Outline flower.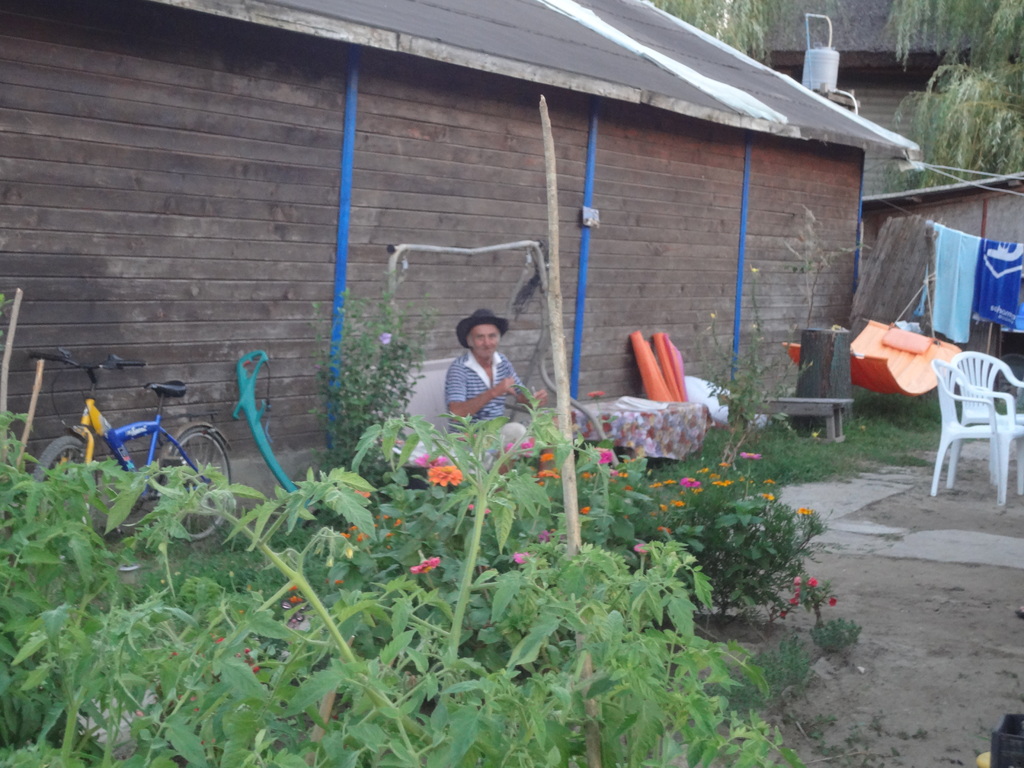
Outline: bbox(658, 524, 671, 536).
